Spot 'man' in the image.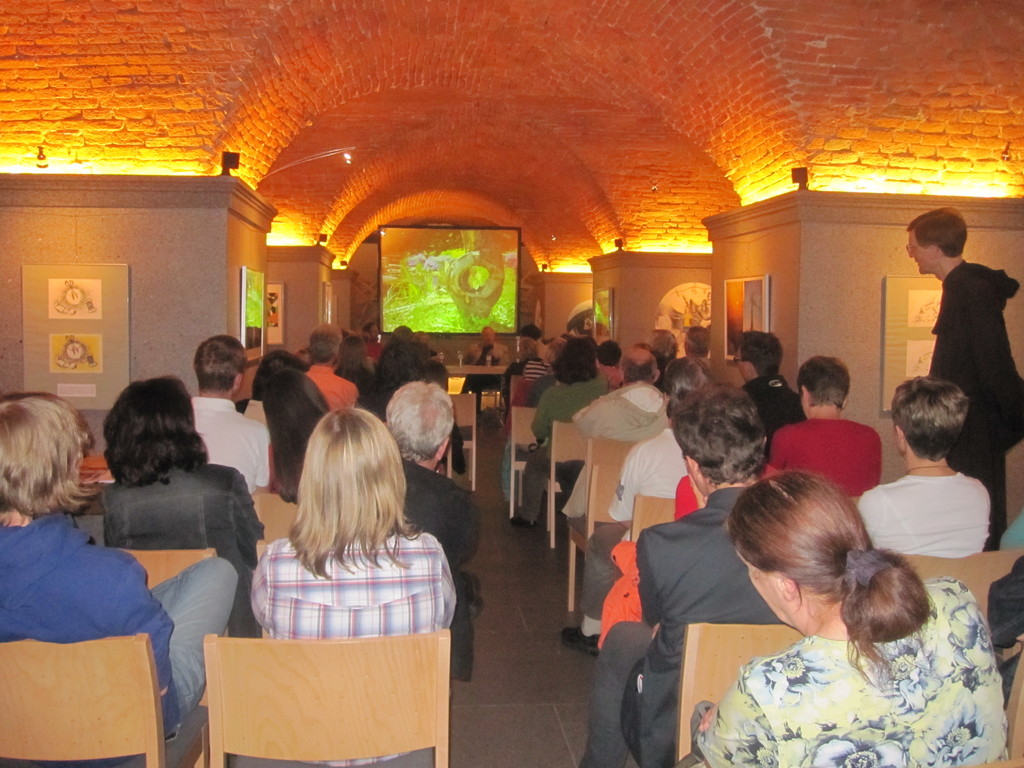
'man' found at (left=681, top=323, right=715, bottom=373).
